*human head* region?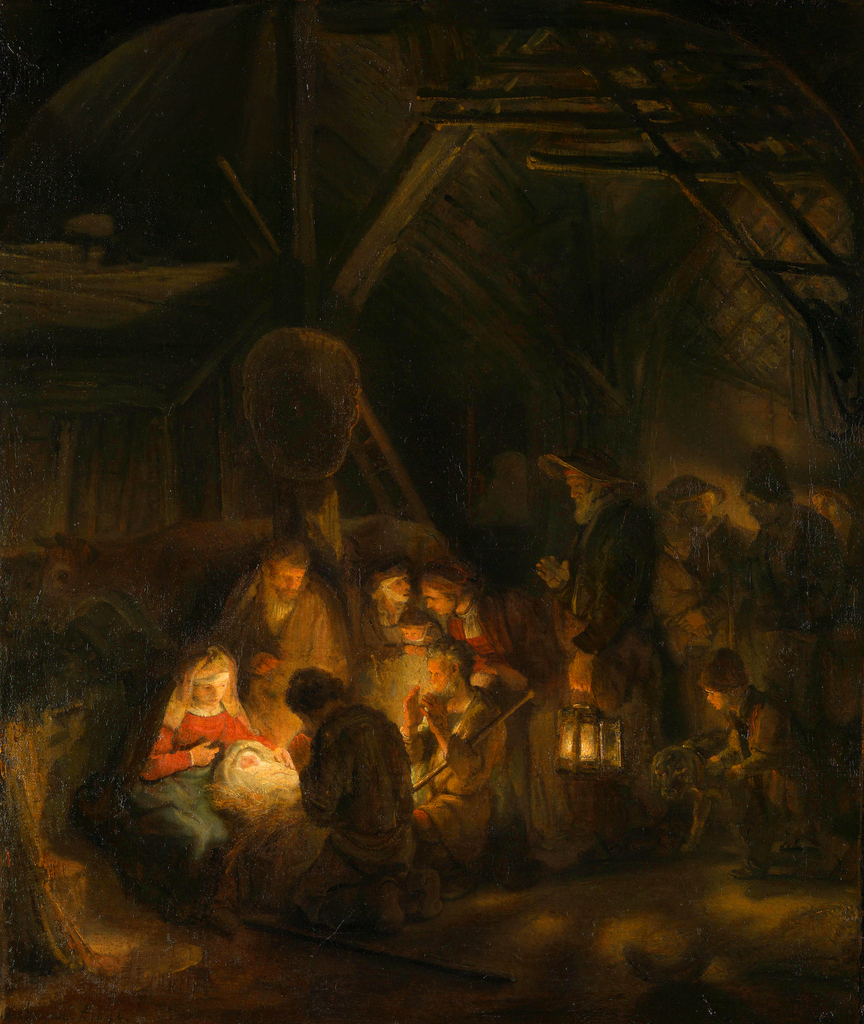
(x1=236, y1=750, x2=260, y2=771)
